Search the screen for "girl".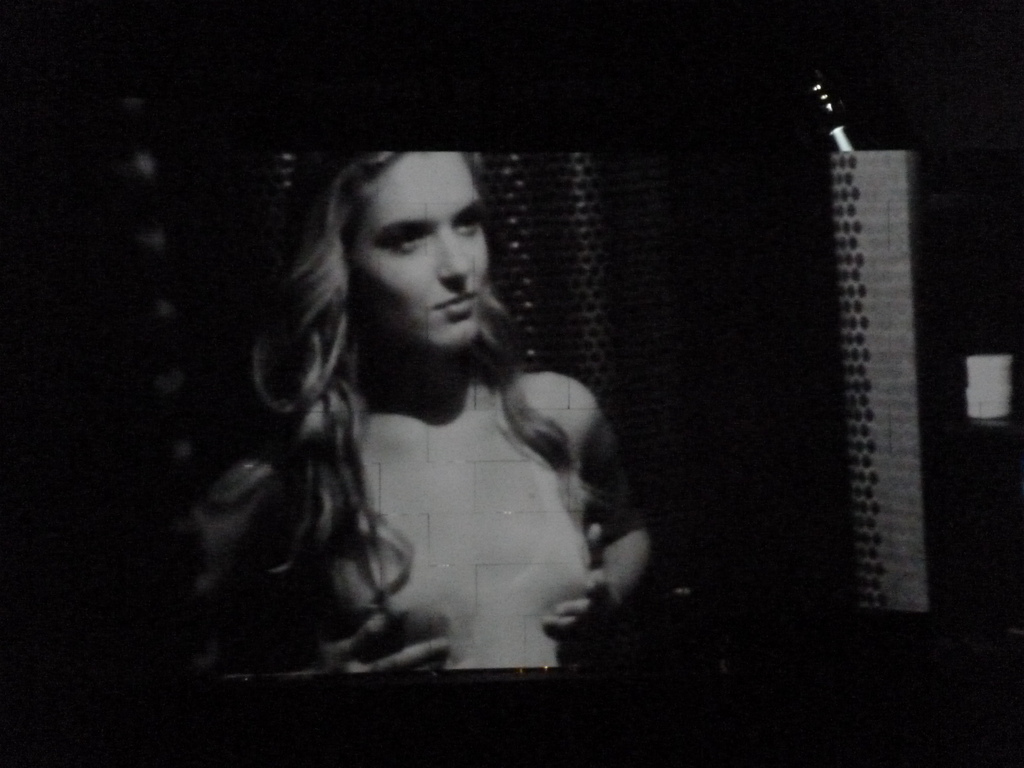
Found at bbox=[186, 144, 662, 673].
